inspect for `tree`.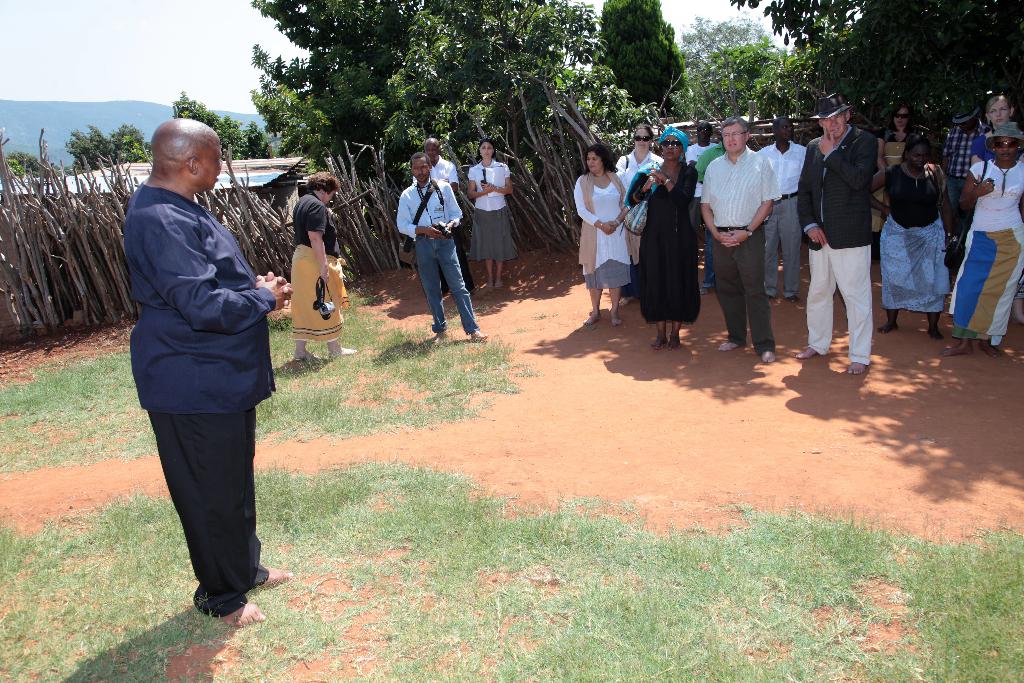
Inspection: Rect(696, 0, 1023, 144).
